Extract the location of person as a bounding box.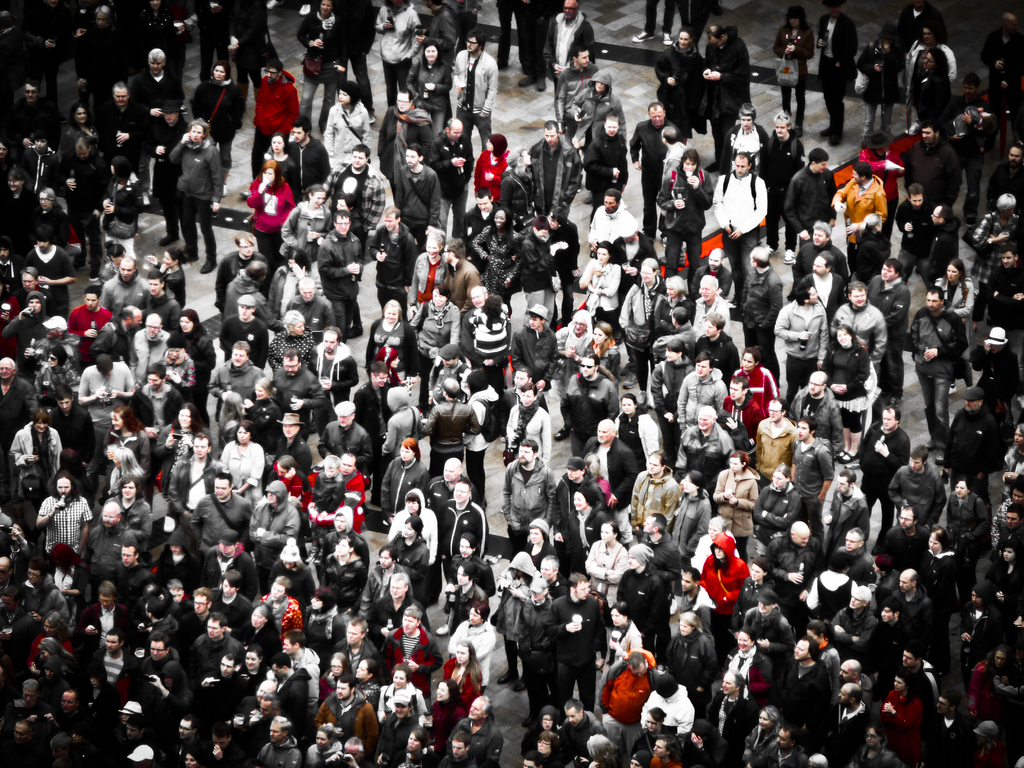
<box>602,632,677,753</box>.
